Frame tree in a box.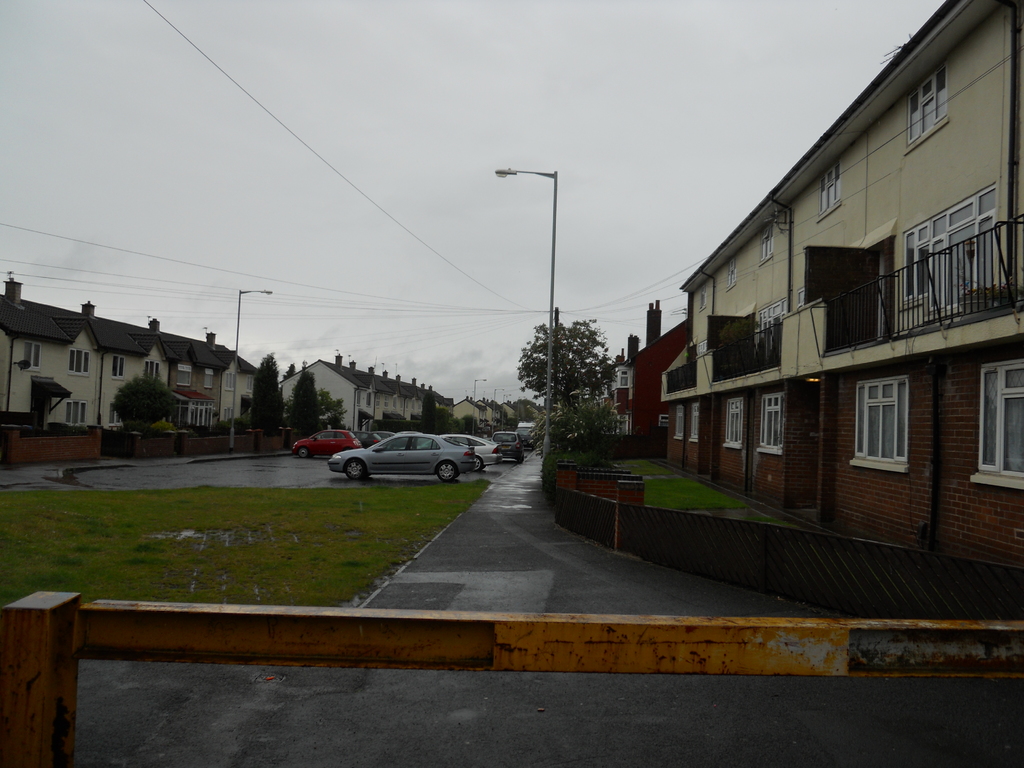
(left=449, top=414, right=464, bottom=430).
